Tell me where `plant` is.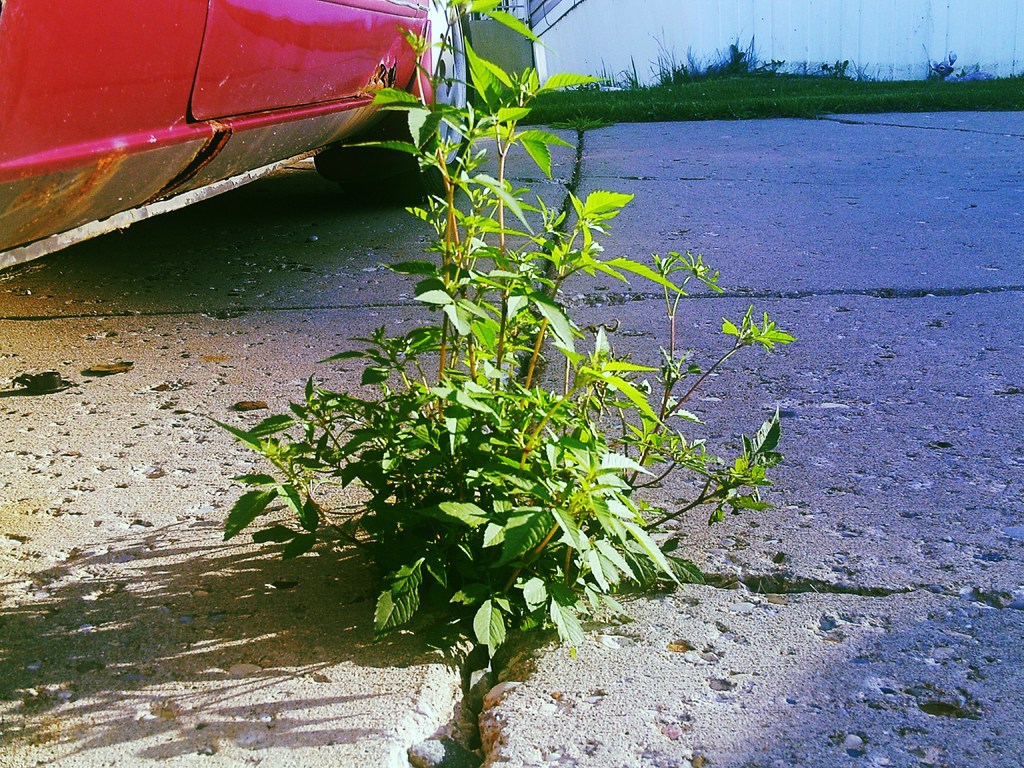
`plant` is at x1=186, y1=0, x2=804, y2=701.
